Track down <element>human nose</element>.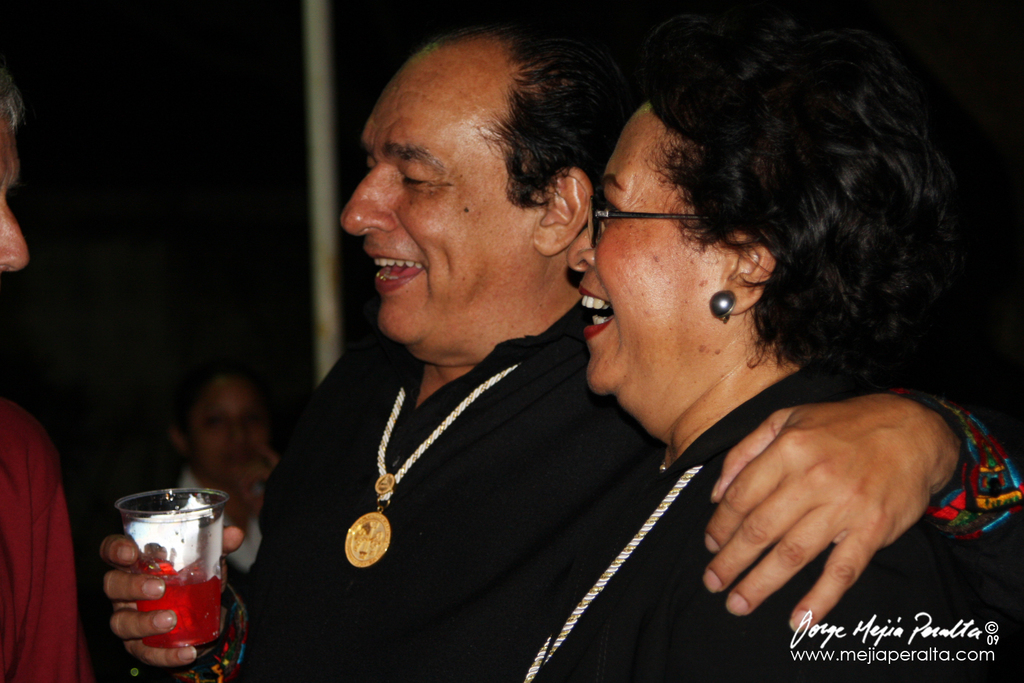
Tracked to pyautogui.locateOnScreen(563, 214, 601, 267).
